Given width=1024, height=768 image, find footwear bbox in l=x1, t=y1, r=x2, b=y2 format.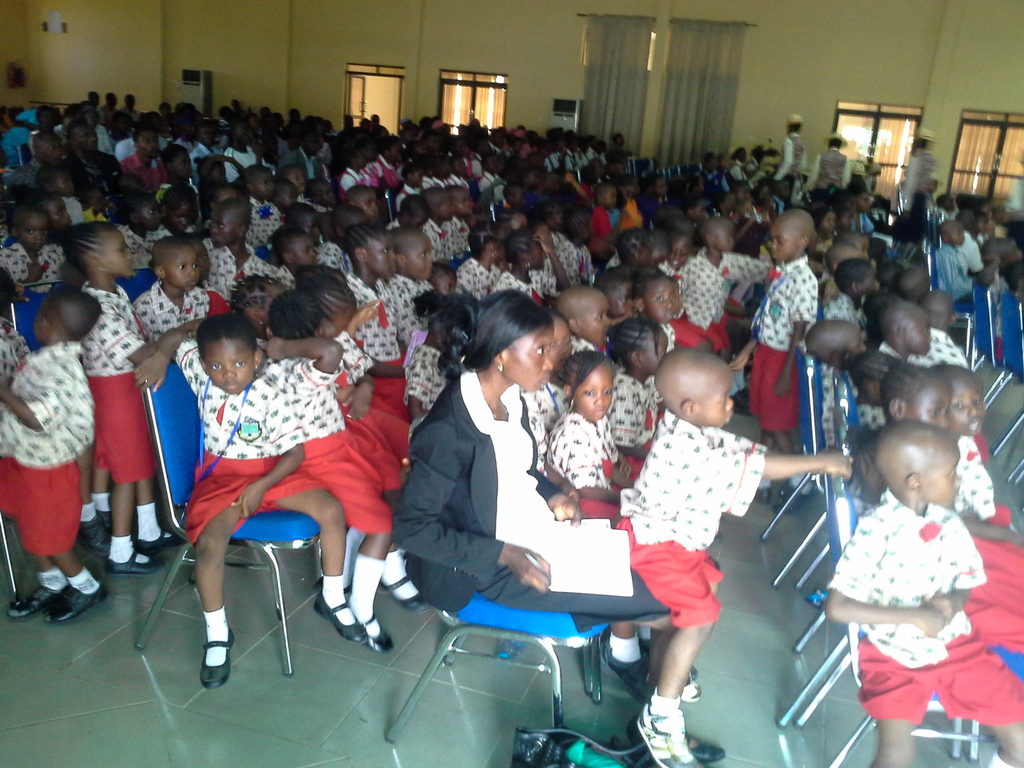
l=133, t=525, r=180, b=544.
